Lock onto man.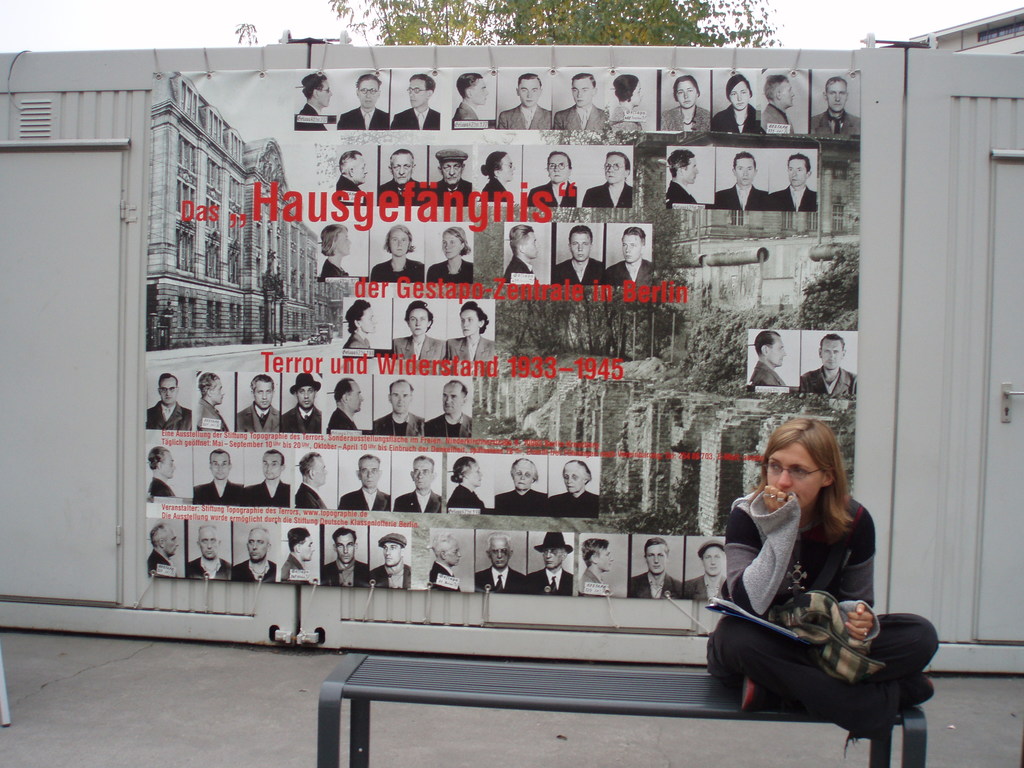
Locked: pyautogui.locateOnScreen(237, 378, 280, 436).
